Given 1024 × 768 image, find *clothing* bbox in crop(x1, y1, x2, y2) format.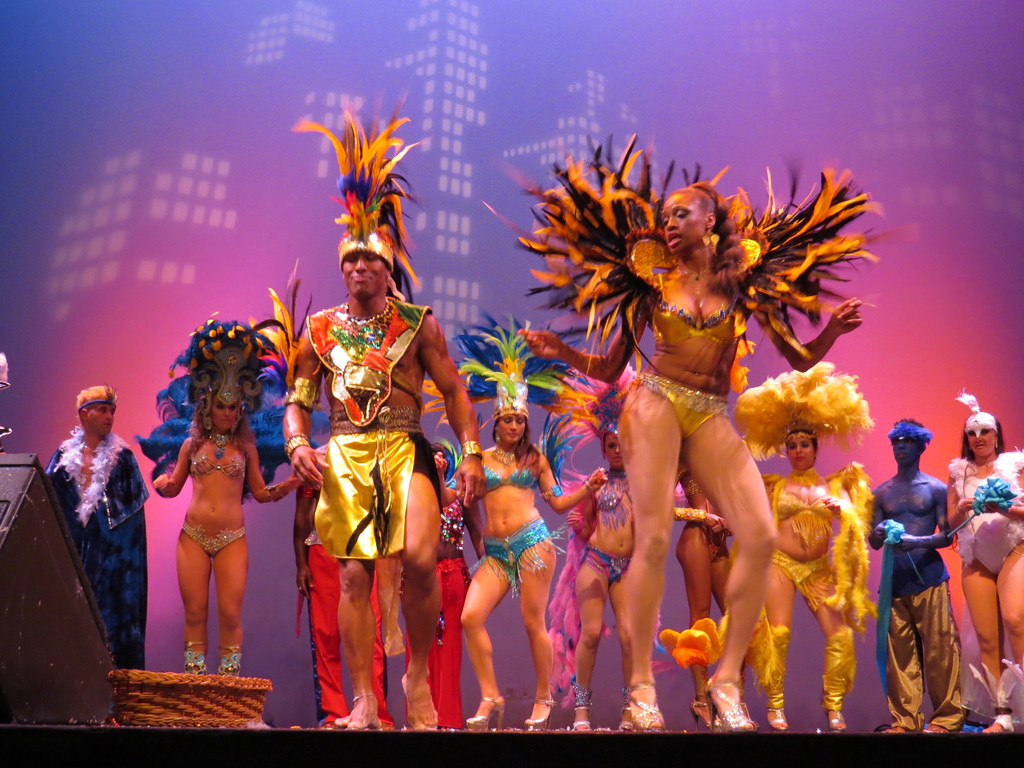
crop(190, 445, 246, 477).
